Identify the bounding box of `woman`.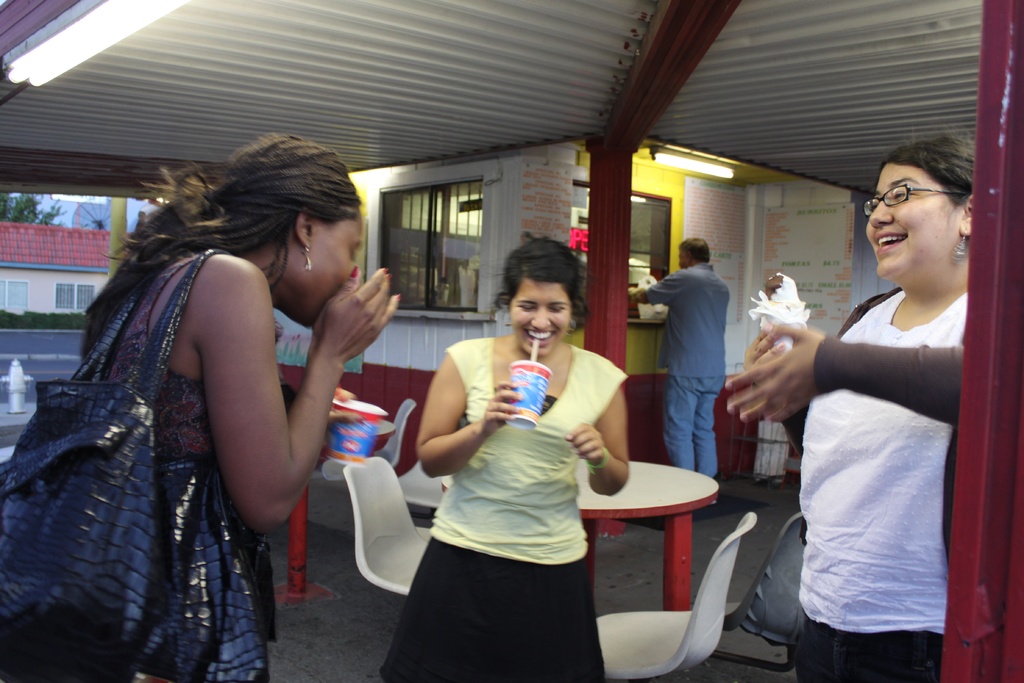
<box>79,127,404,682</box>.
